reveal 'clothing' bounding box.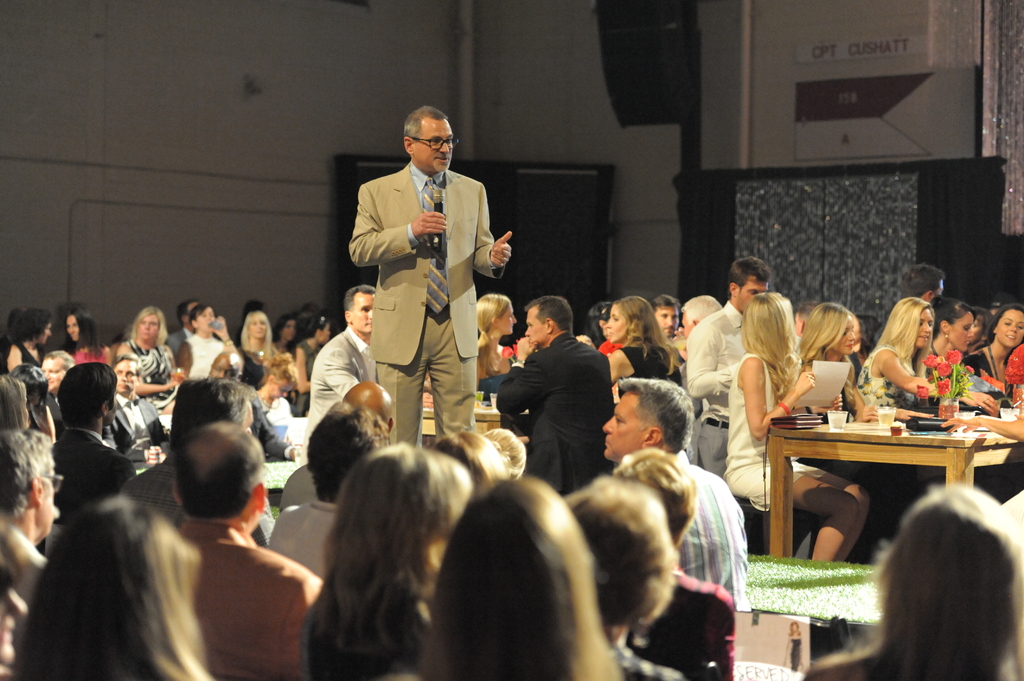
Revealed: <box>302,328,376,463</box>.
